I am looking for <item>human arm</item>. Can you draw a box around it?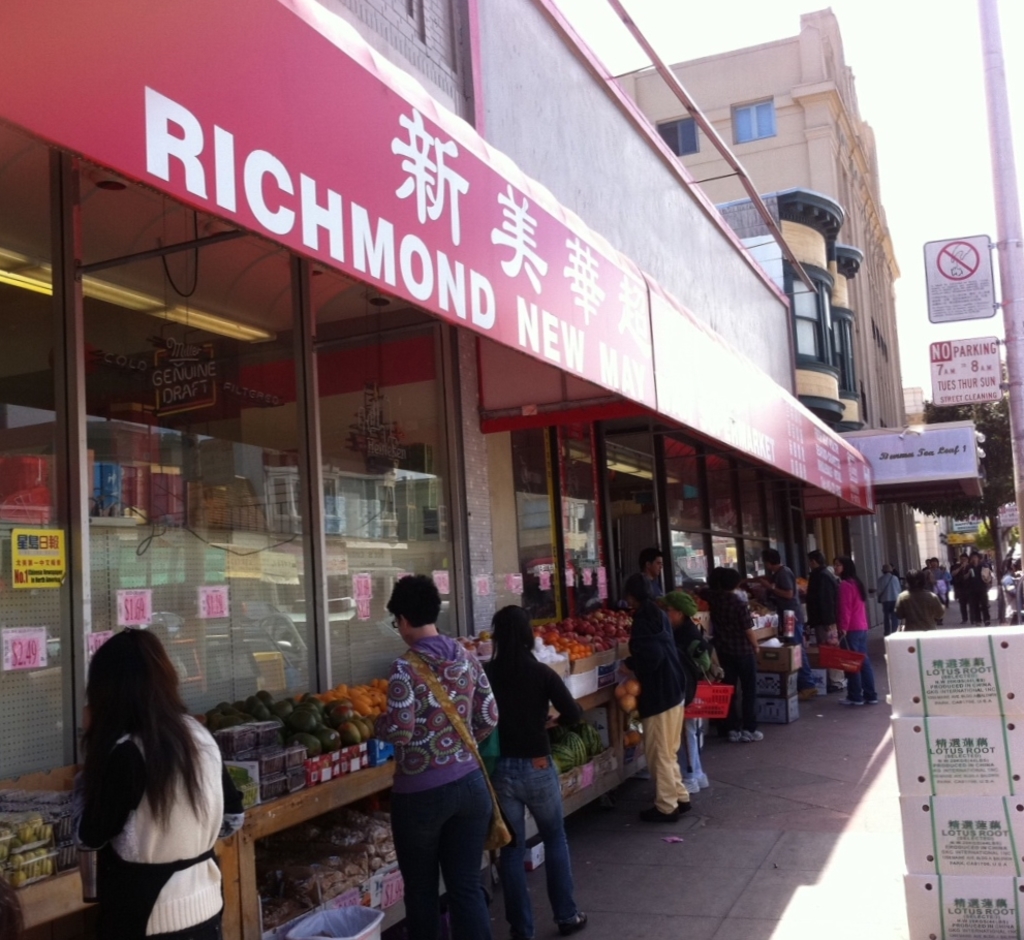
Sure, the bounding box is 894 604 908 635.
